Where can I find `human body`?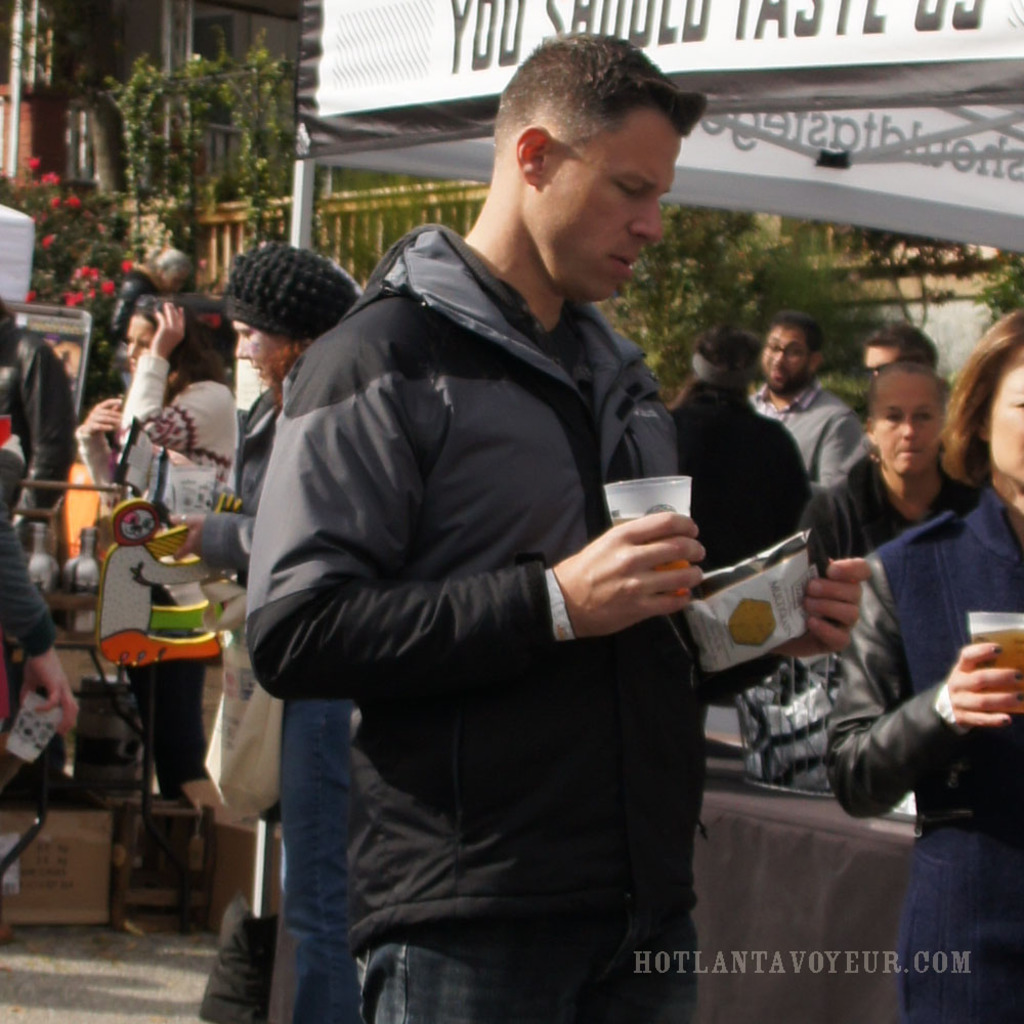
You can find it at x1=87 y1=296 x2=256 y2=722.
